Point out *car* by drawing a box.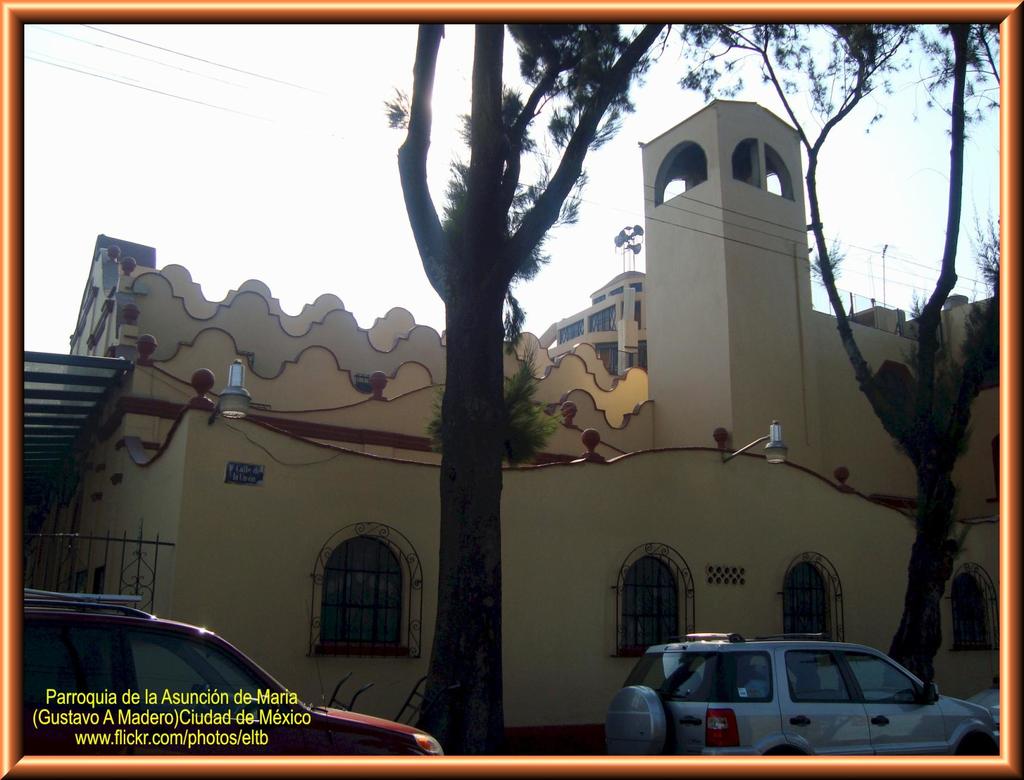
(left=597, top=618, right=995, bottom=761).
